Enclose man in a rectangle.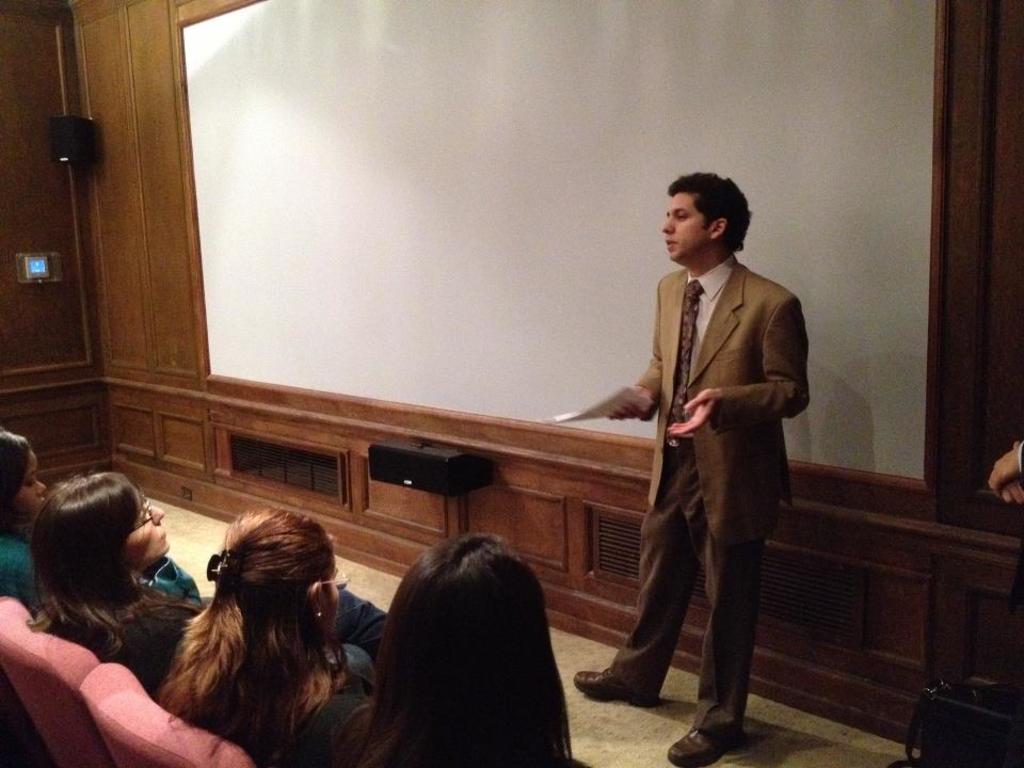
locate(571, 170, 812, 767).
